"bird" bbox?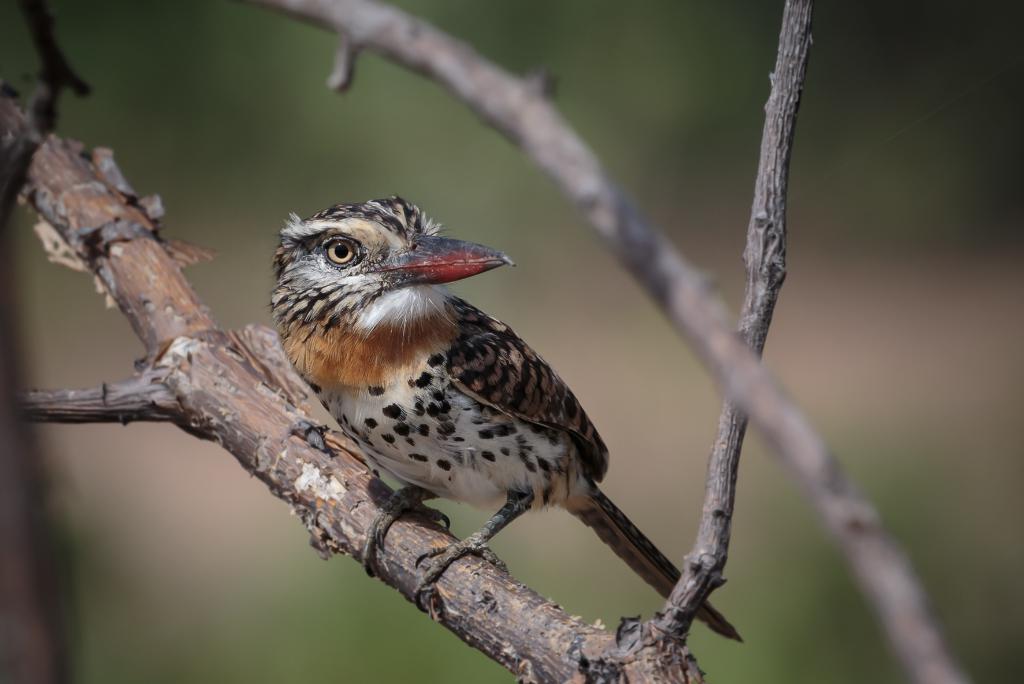
359,256,707,619
